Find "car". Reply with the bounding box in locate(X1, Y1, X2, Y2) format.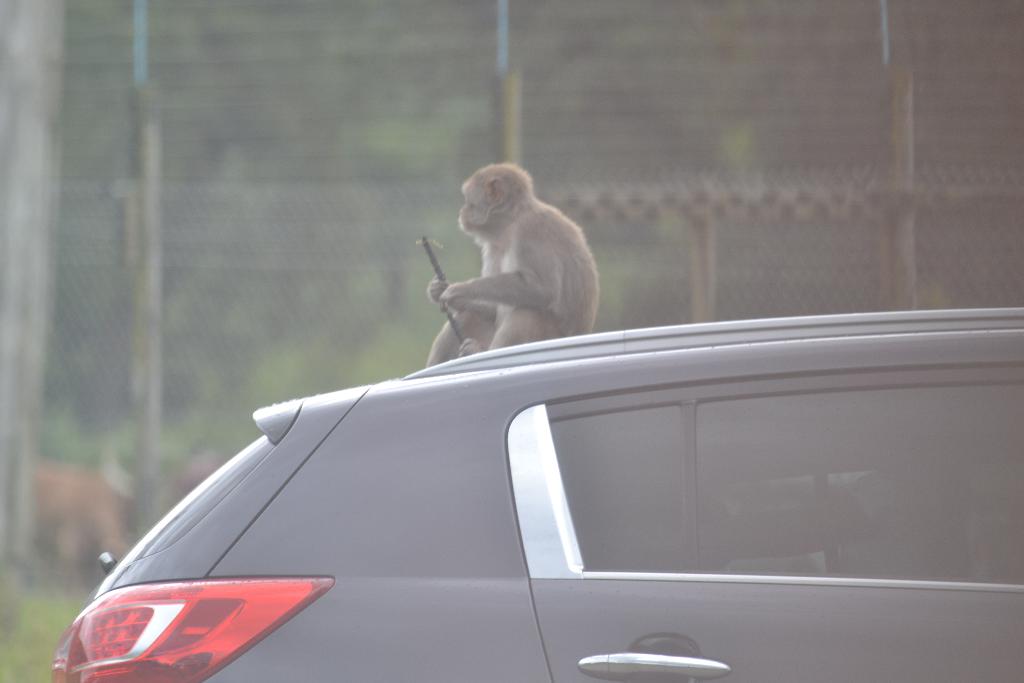
locate(0, 258, 994, 679).
